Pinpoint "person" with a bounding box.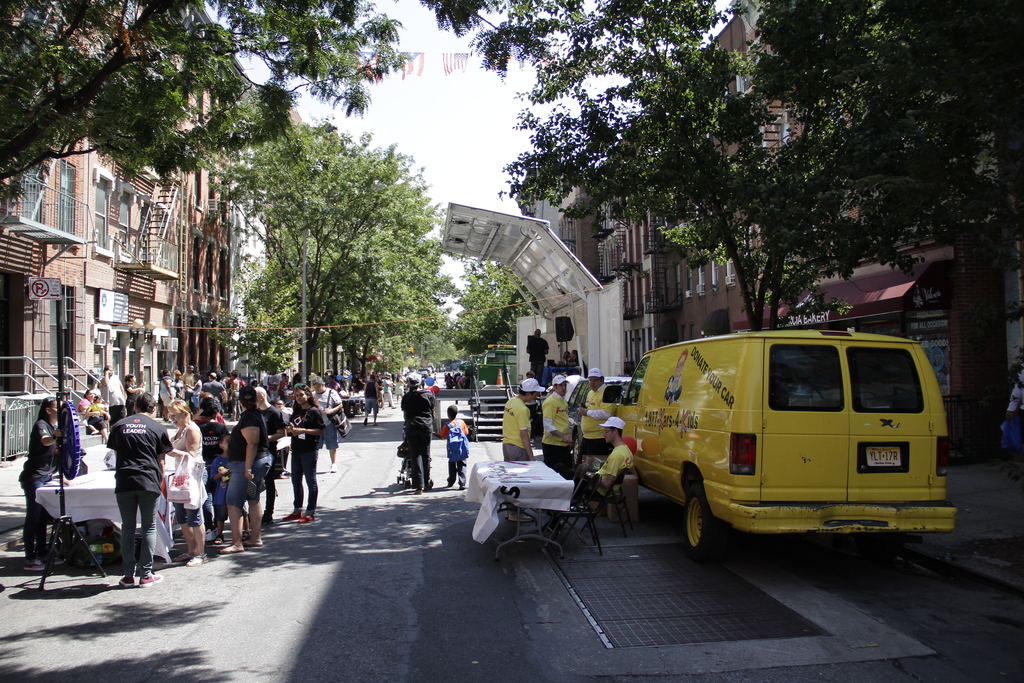
select_region(1007, 358, 1023, 423).
